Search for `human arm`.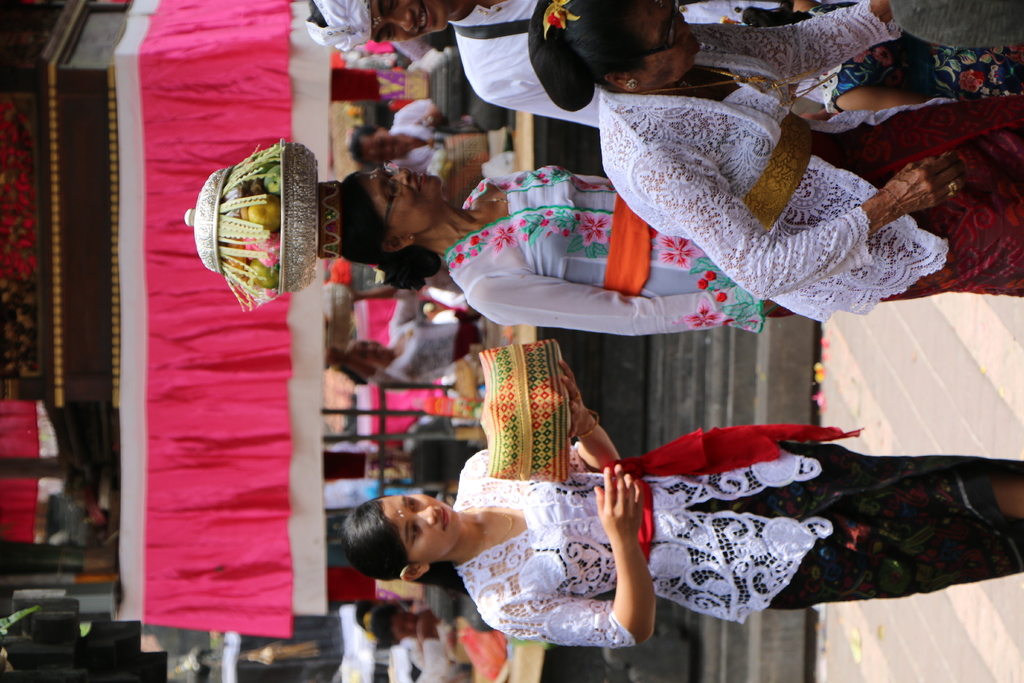
Found at <region>477, 270, 792, 323</region>.
